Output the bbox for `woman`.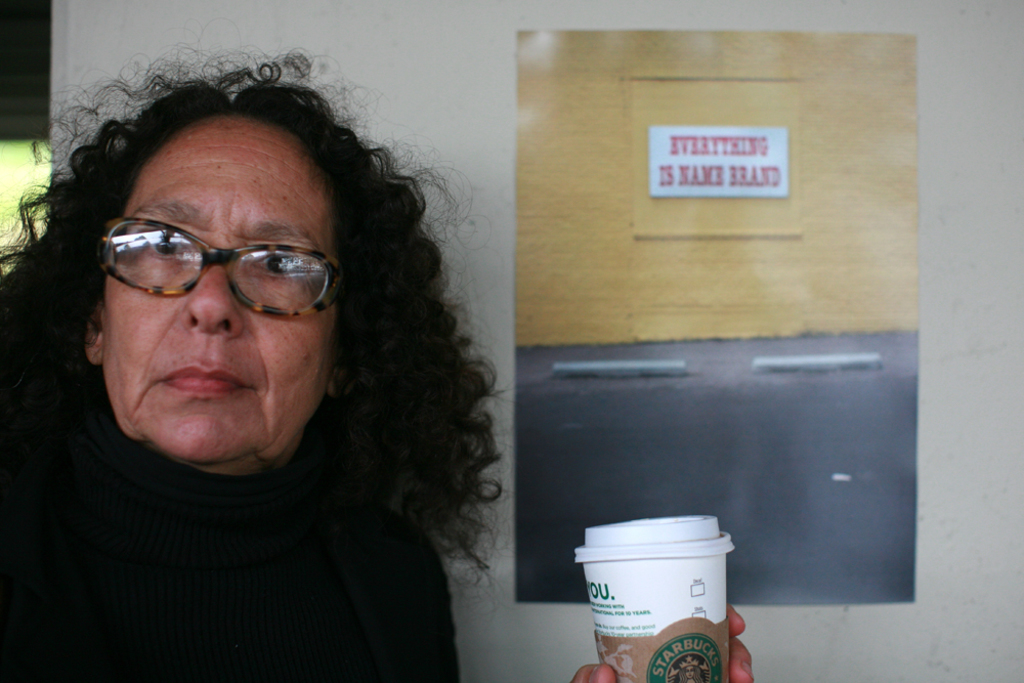
40, 18, 682, 656.
